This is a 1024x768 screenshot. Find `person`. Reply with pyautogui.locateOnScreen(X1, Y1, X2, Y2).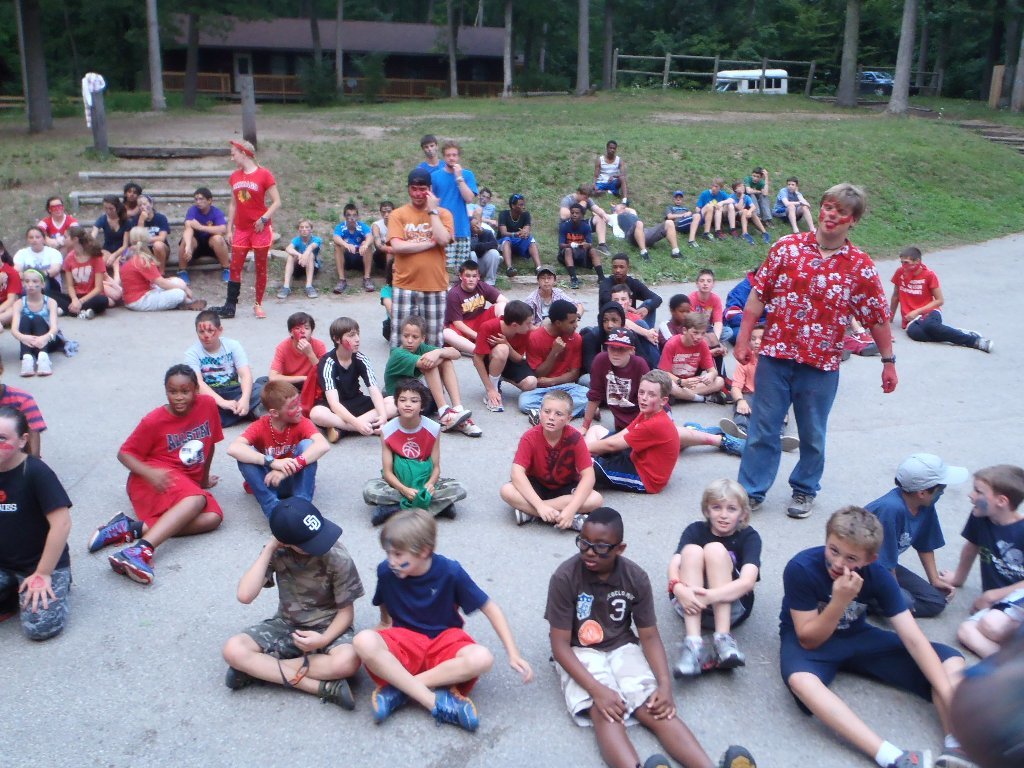
pyautogui.locateOnScreen(216, 140, 279, 322).
